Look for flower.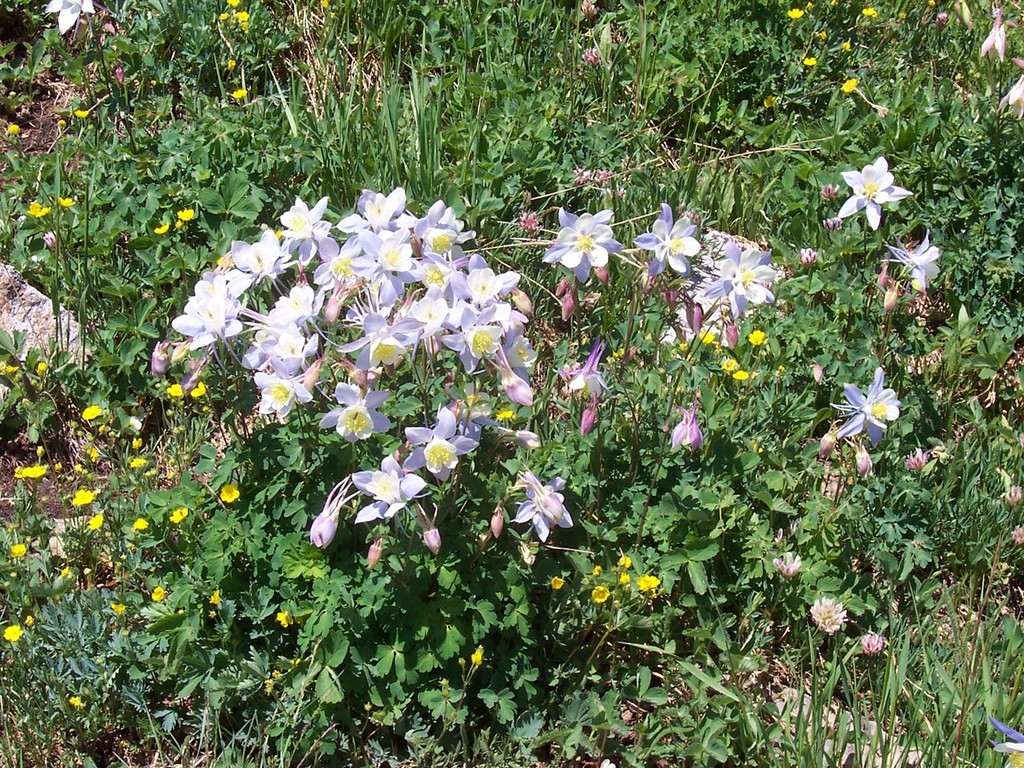
Found: left=154, top=221, right=168, bottom=236.
